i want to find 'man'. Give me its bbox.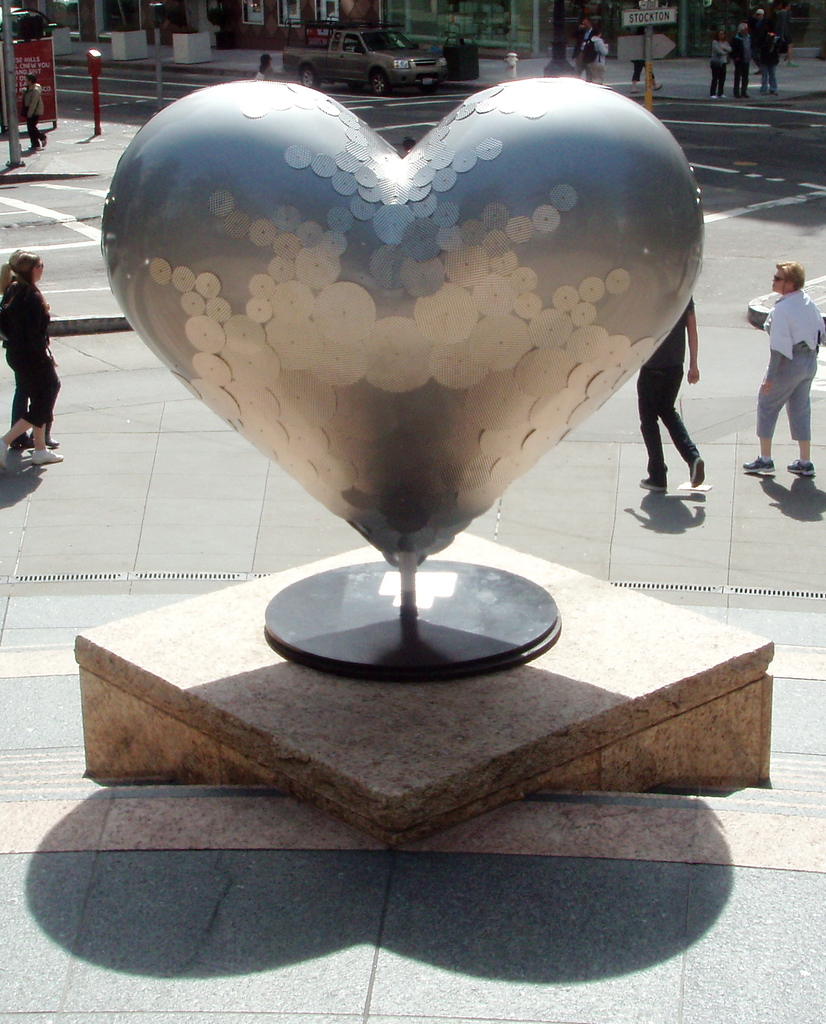
(568, 15, 595, 83).
